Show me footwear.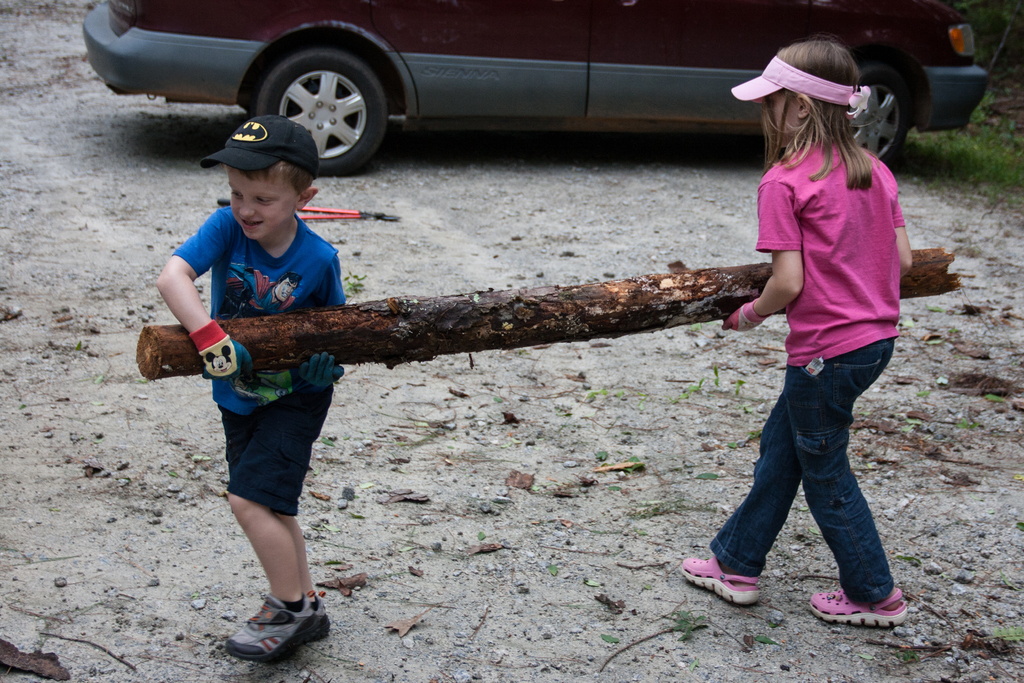
footwear is here: (x1=678, y1=557, x2=758, y2=607).
